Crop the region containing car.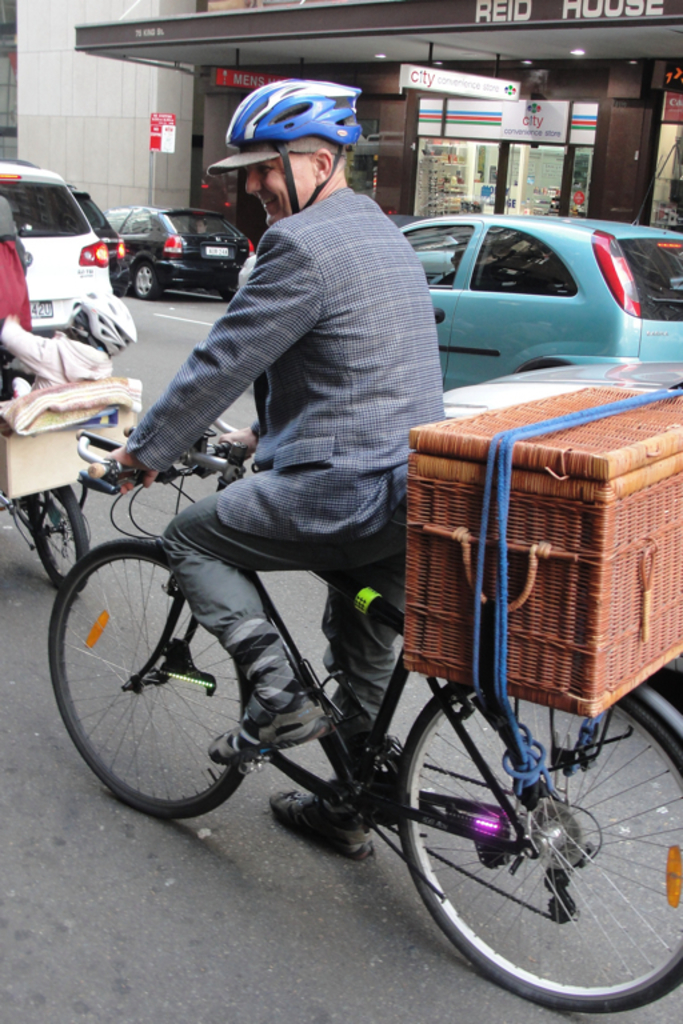
Crop region: bbox=[104, 203, 241, 279].
